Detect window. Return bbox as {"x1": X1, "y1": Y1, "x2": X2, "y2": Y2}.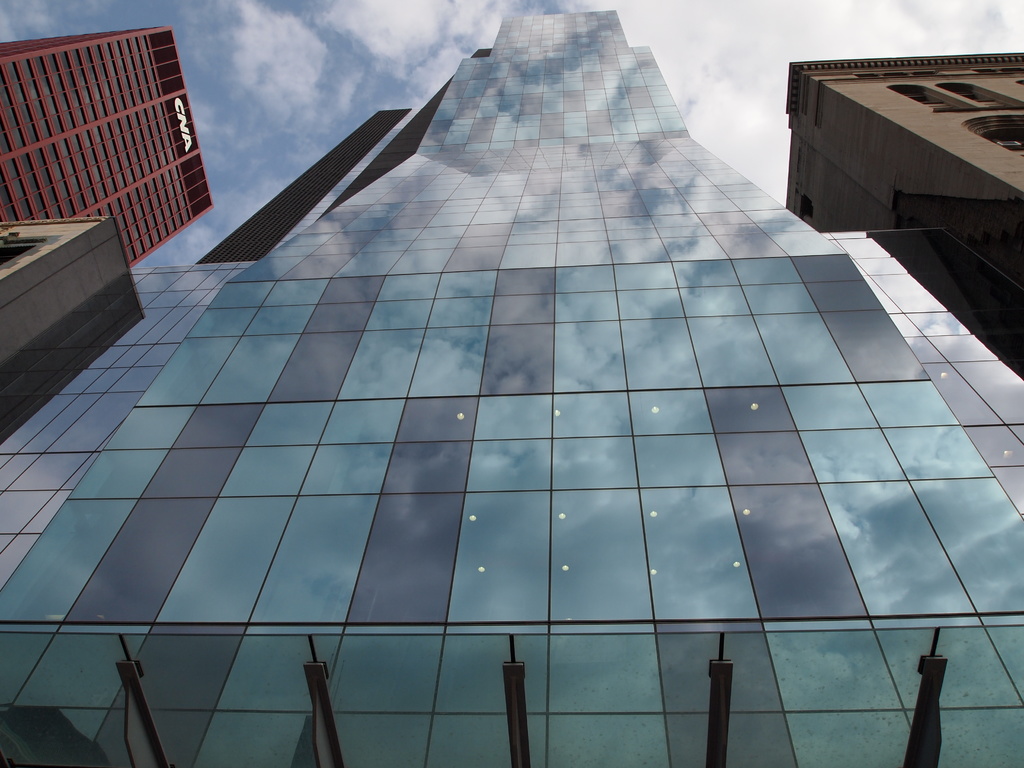
{"x1": 934, "y1": 79, "x2": 1023, "y2": 110}.
